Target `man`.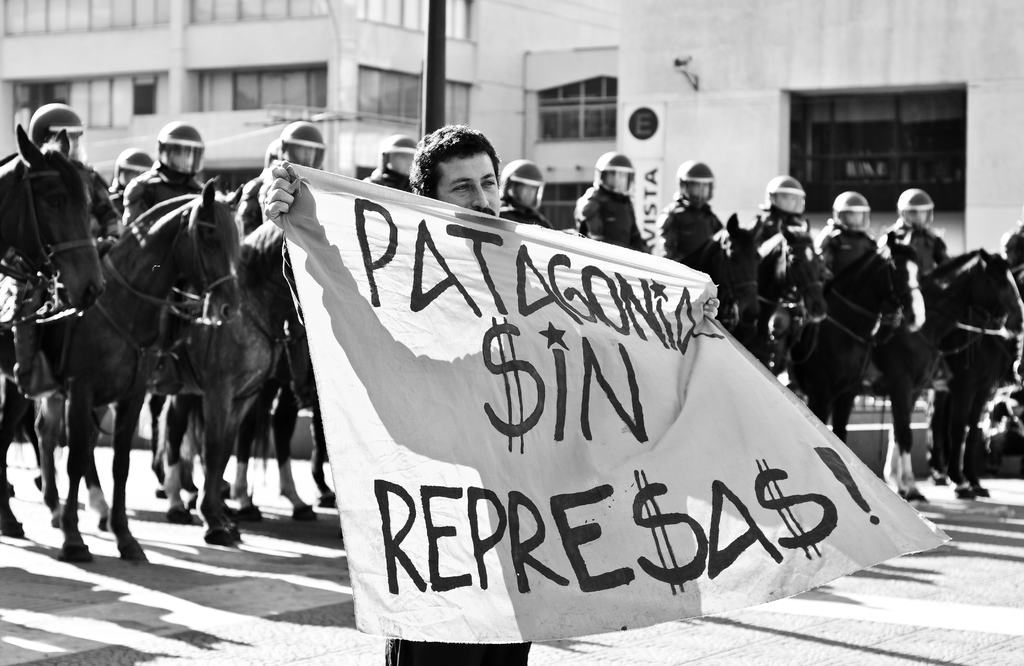
Target region: rect(572, 152, 649, 249).
